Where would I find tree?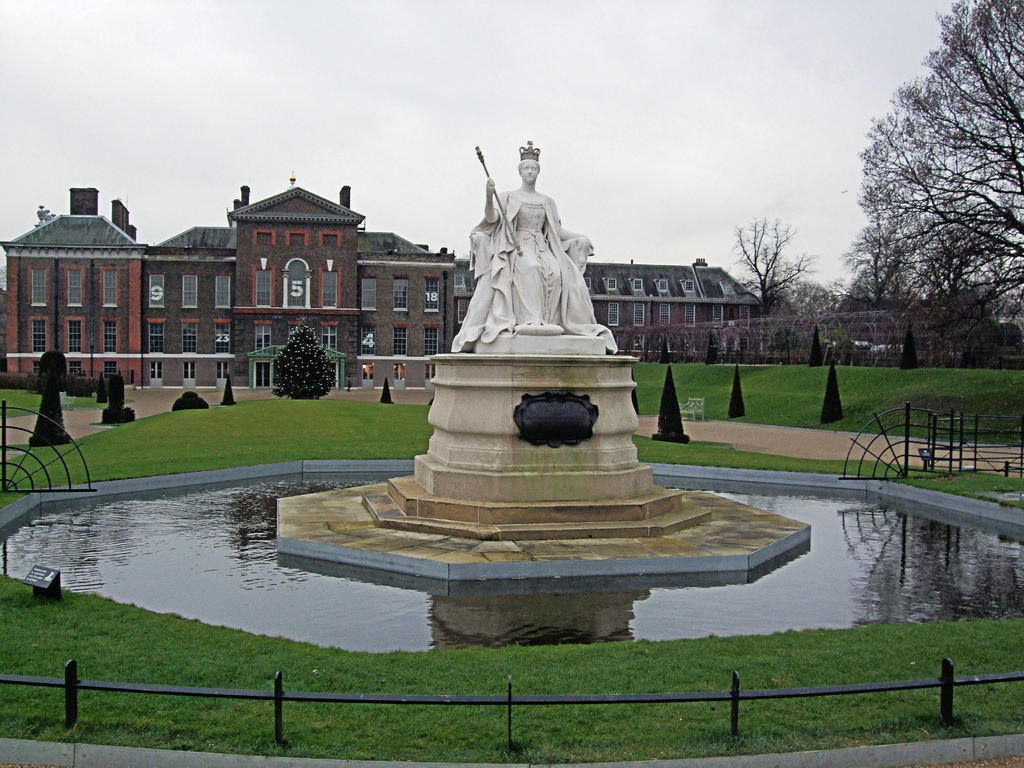
At pyautogui.locateOnScreen(832, 259, 930, 319).
